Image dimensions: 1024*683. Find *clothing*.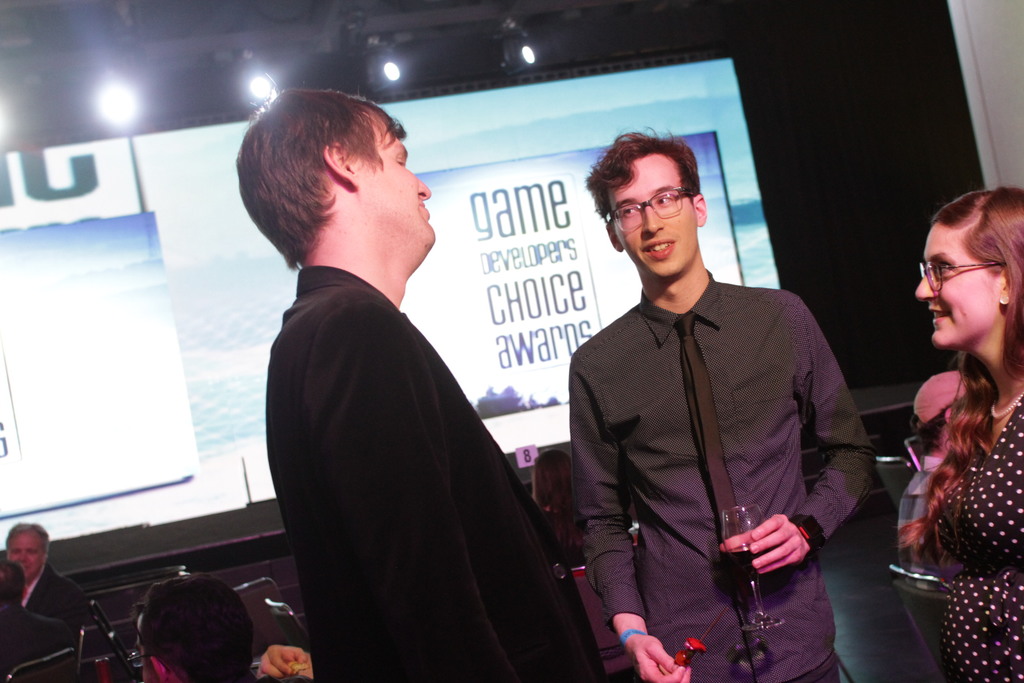
<box>569,270,870,682</box>.
